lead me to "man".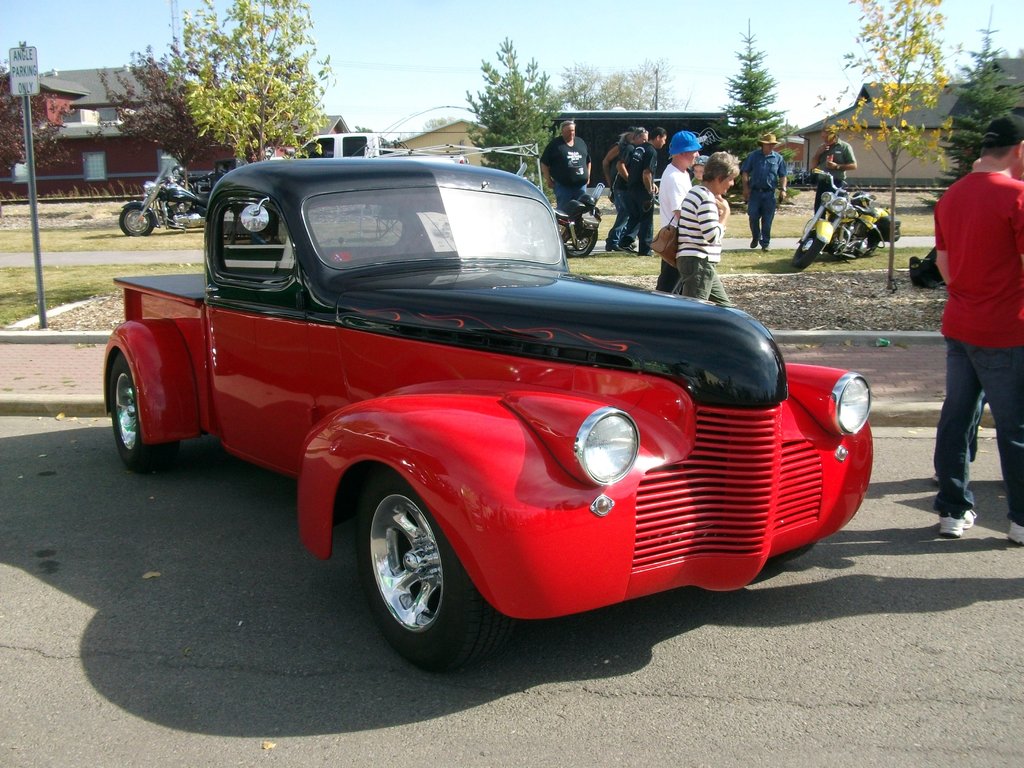
Lead to bbox=[618, 126, 648, 248].
